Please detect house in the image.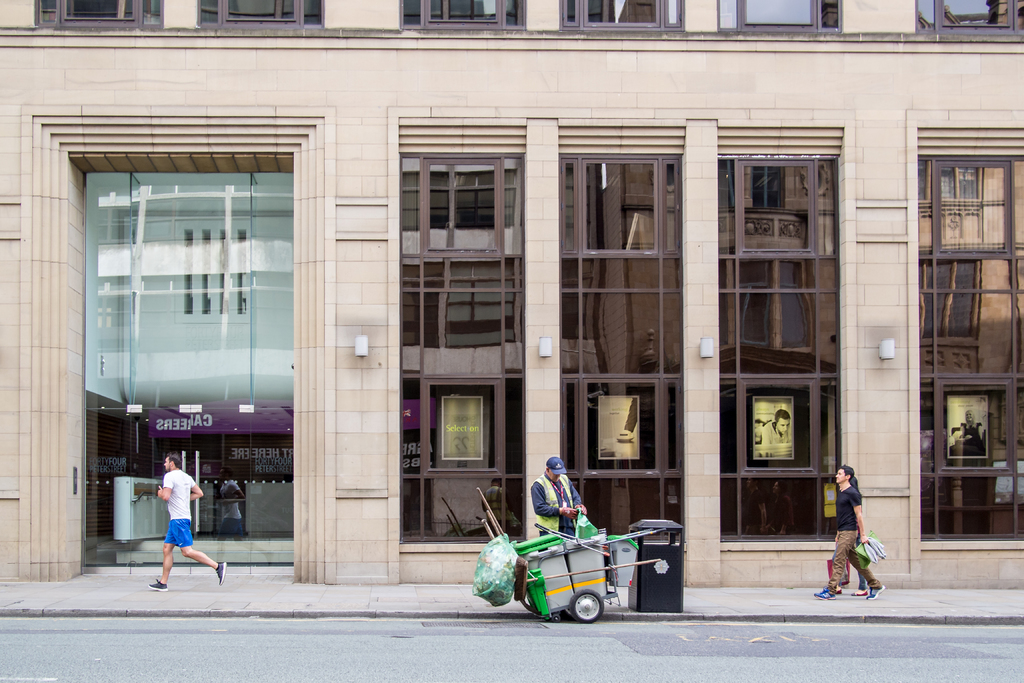
locate(0, 0, 1023, 588).
